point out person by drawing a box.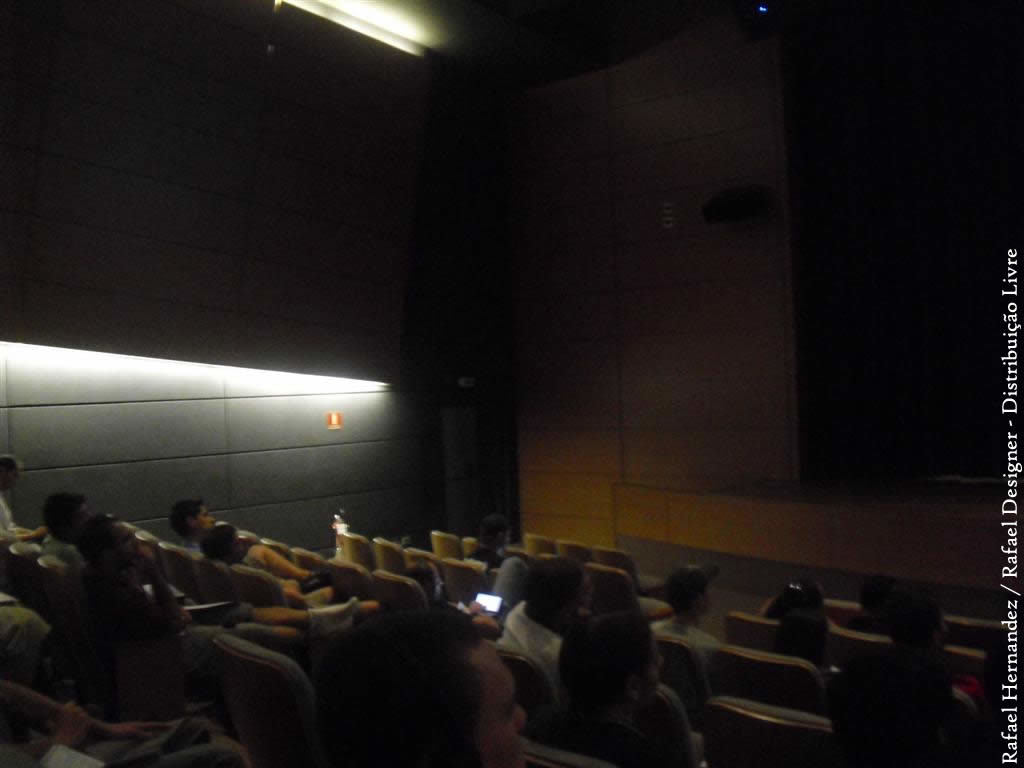
[86, 505, 145, 589].
